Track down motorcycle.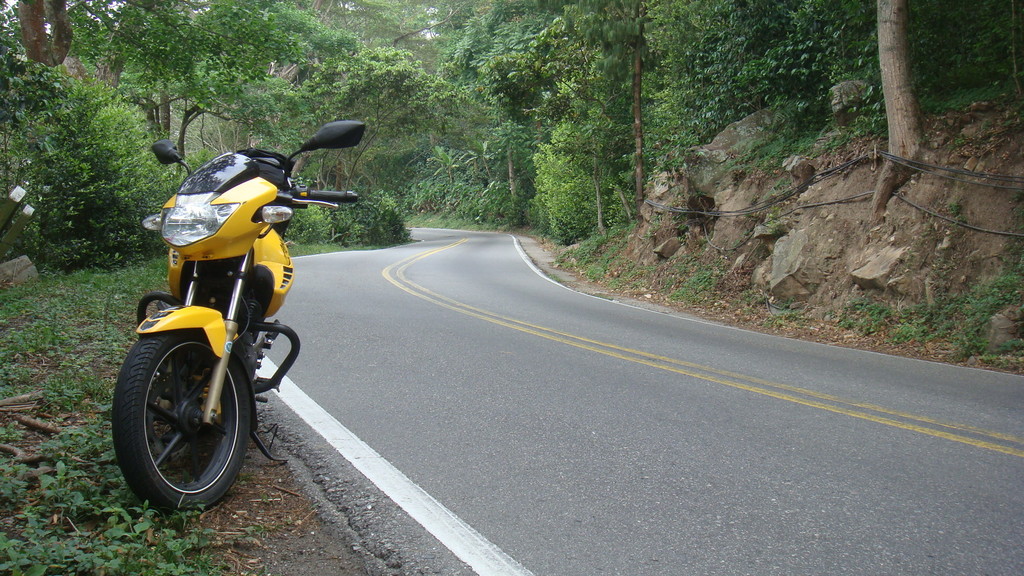
Tracked to <region>114, 118, 366, 507</region>.
